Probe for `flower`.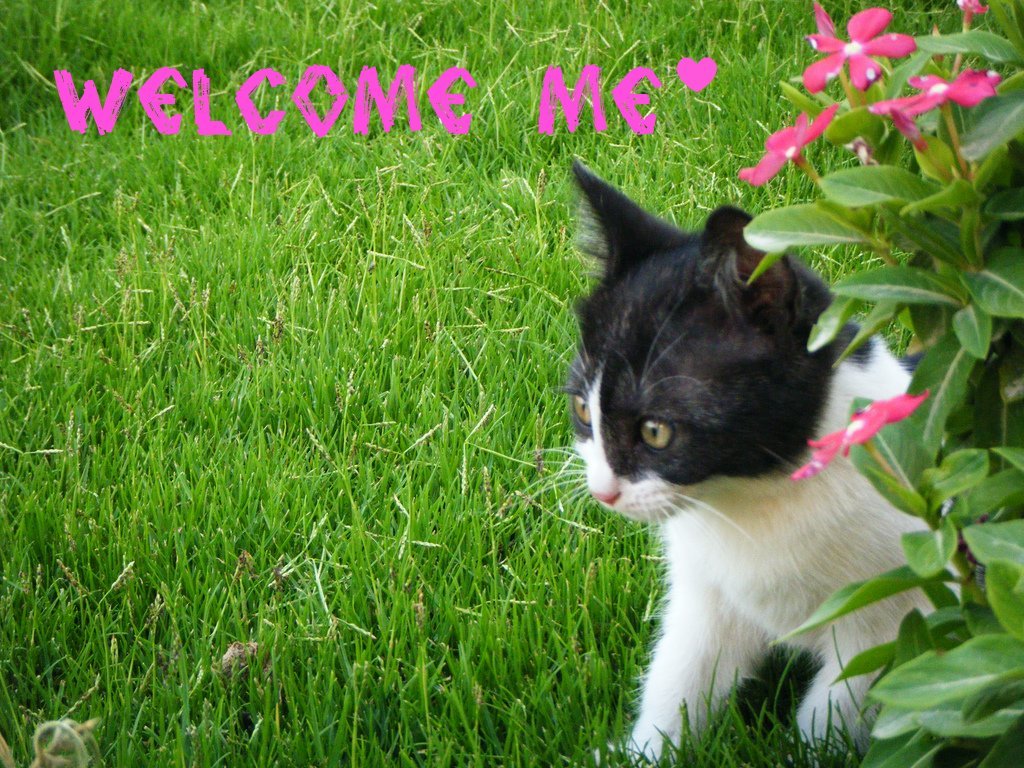
Probe result: box=[793, 386, 930, 482].
